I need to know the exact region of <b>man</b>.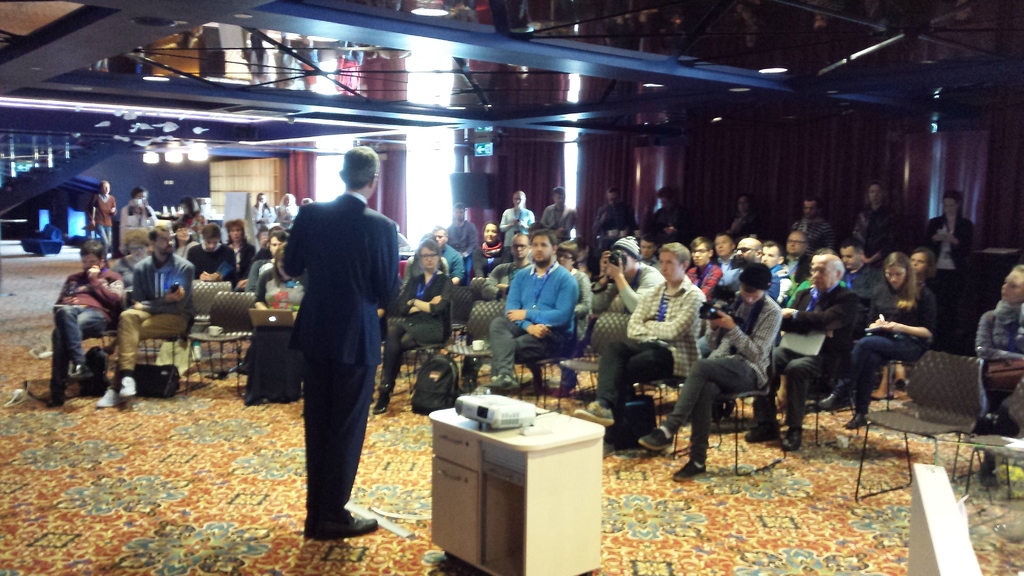
Region: [184, 223, 238, 280].
